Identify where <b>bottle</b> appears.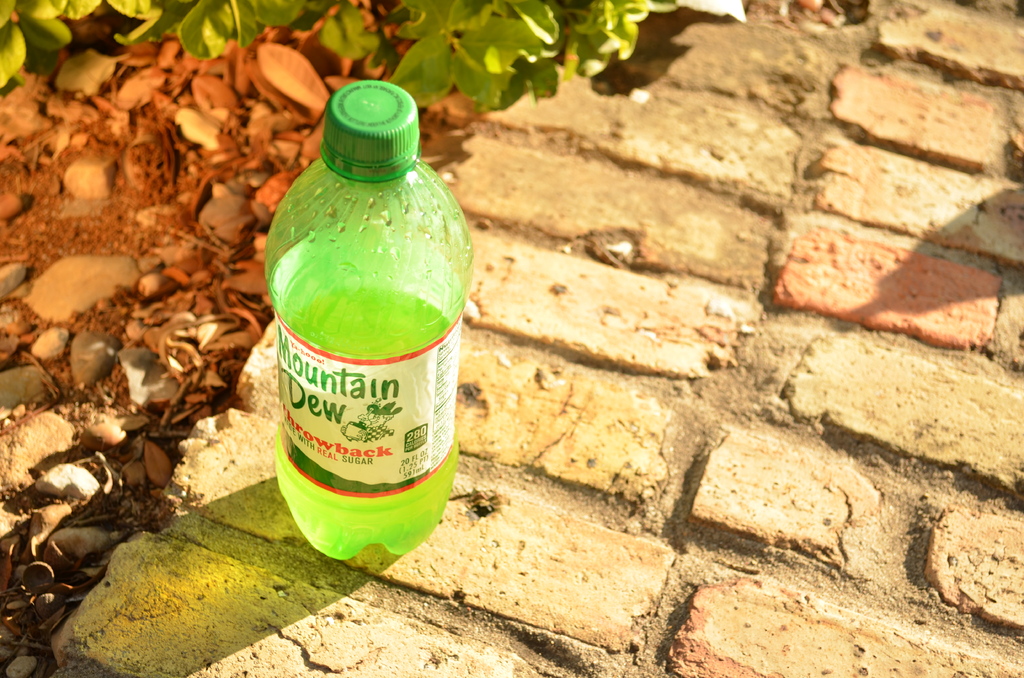
Appears at bbox(249, 70, 468, 547).
